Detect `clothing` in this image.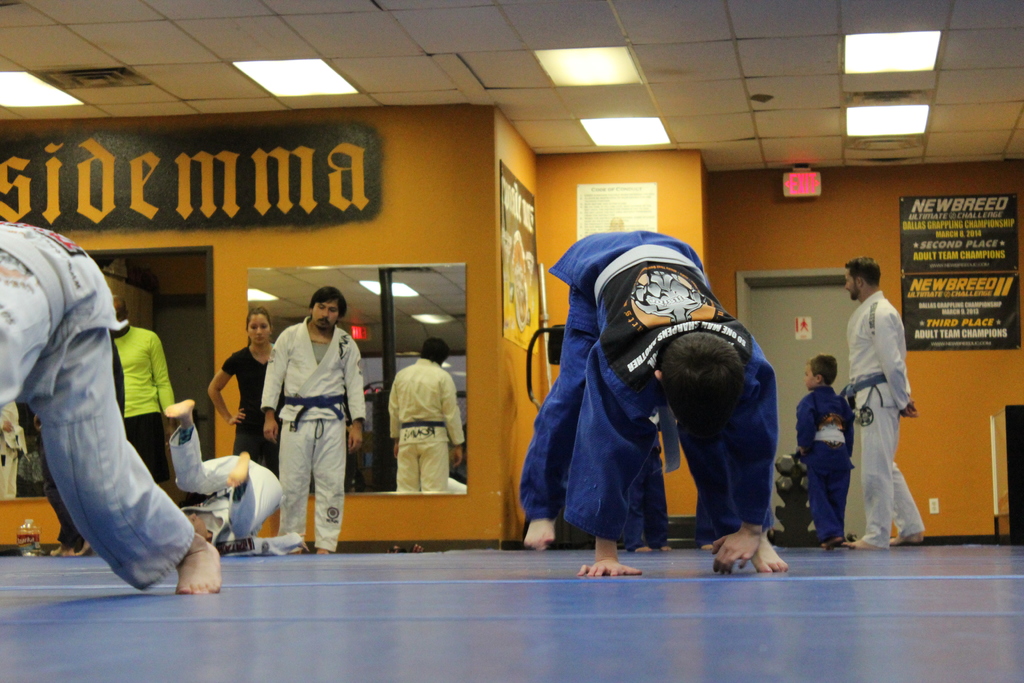
Detection: box(848, 260, 927, 548).
